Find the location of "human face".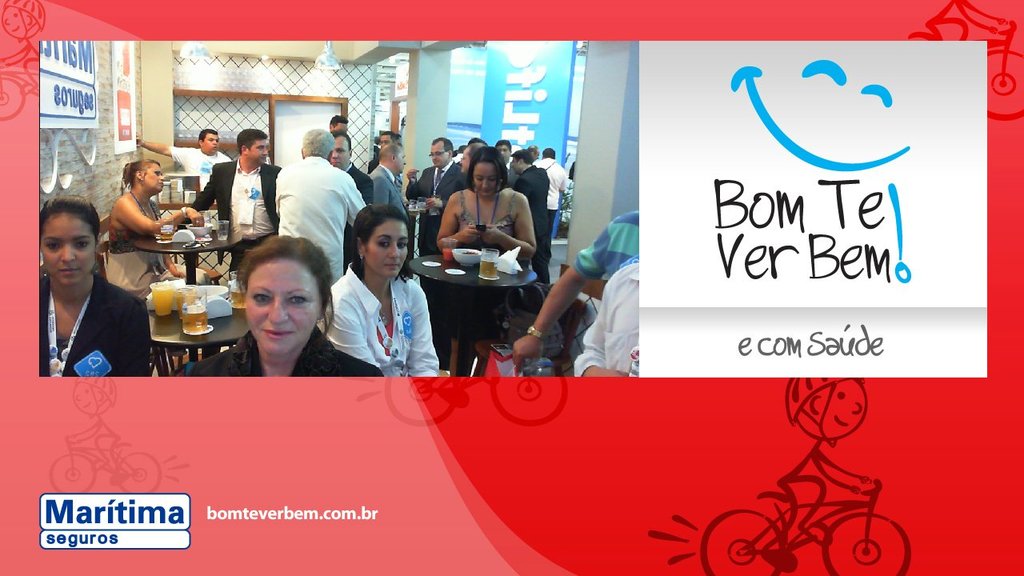
Location: [left=476, top=162, right=501, bottom=196].
